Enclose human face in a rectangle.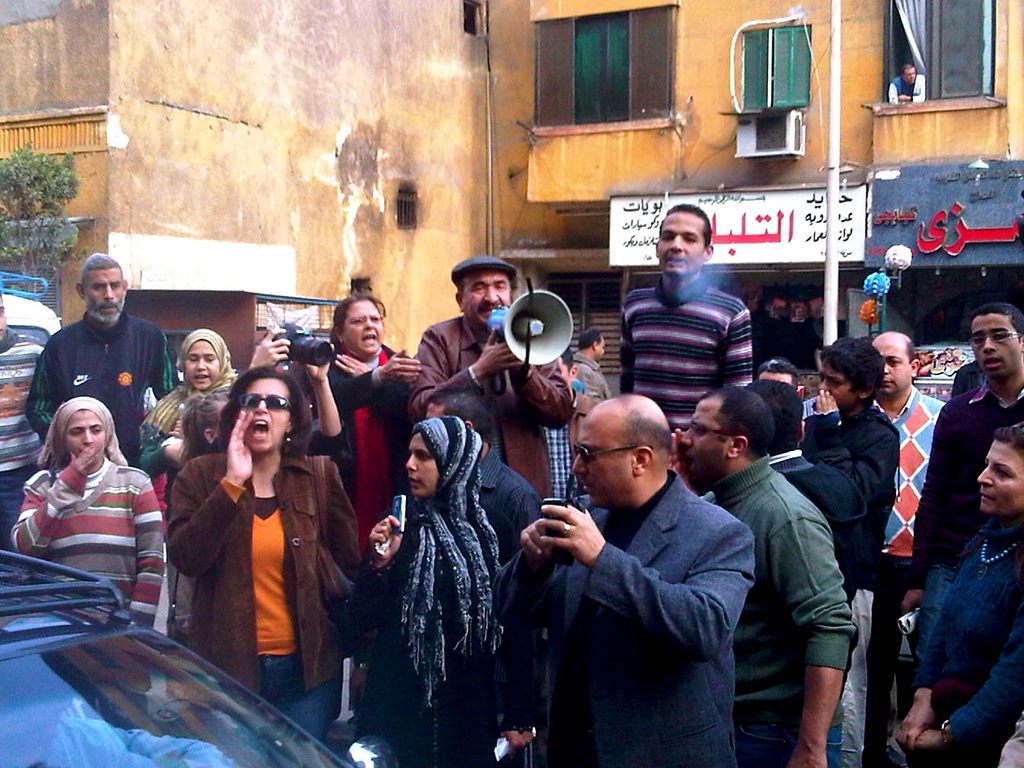
select_region(676, 393, 729, 478).
